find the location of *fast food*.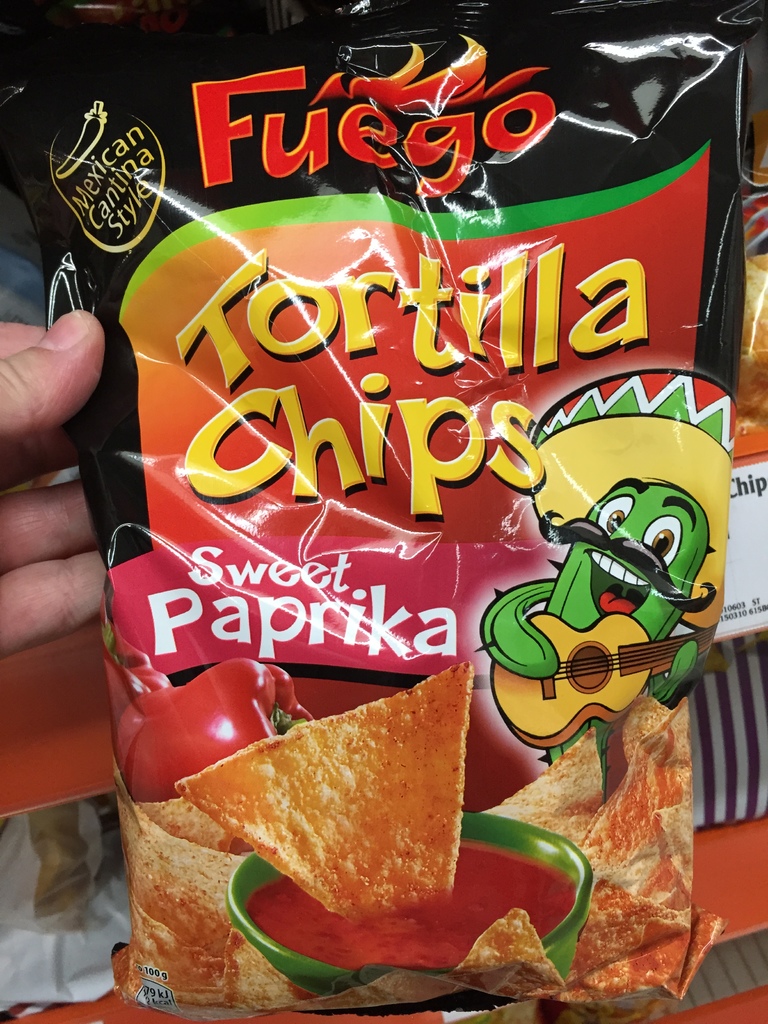
Location: select_region(564, 676, 710, 997).
